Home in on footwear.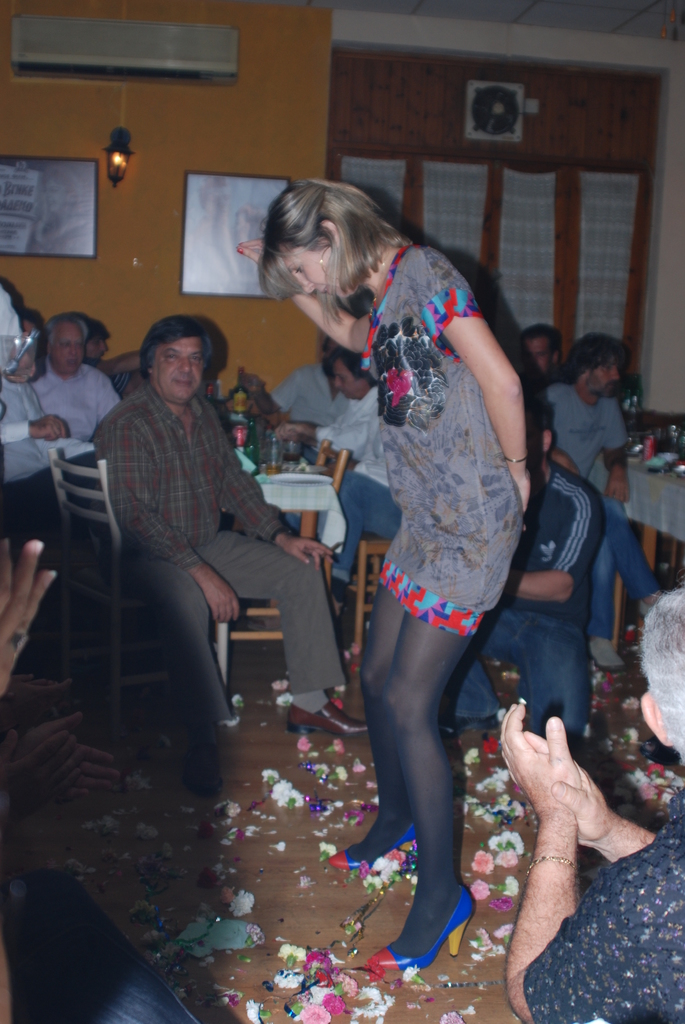
Homed in at Rect(287, 699, 375, 741).
